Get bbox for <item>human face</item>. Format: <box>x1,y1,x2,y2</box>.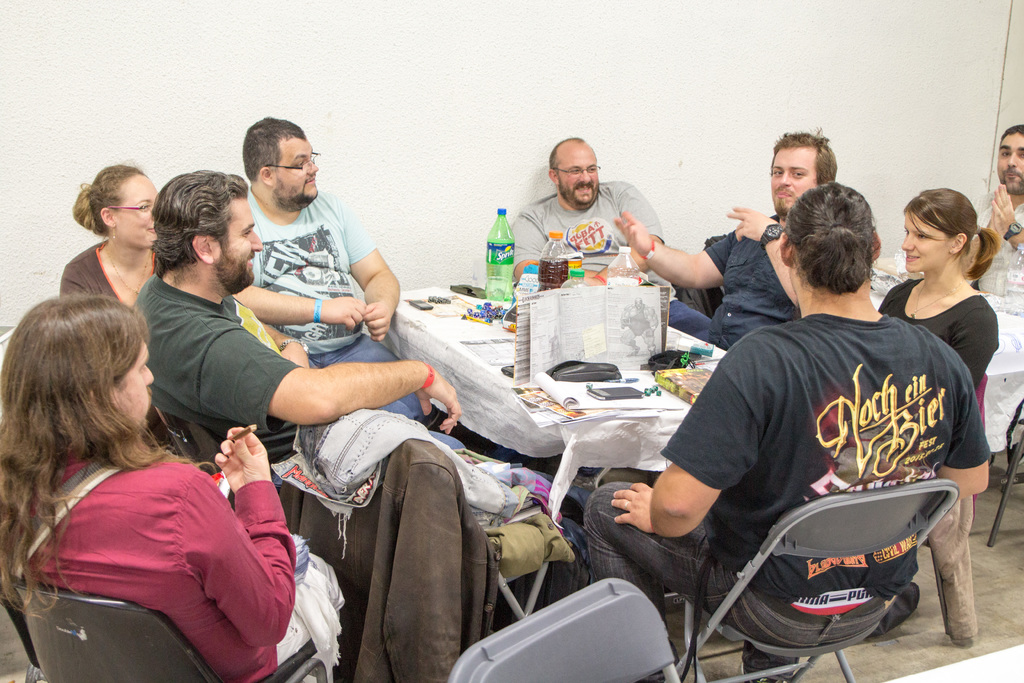
<box>904,211,954,273</box>.
